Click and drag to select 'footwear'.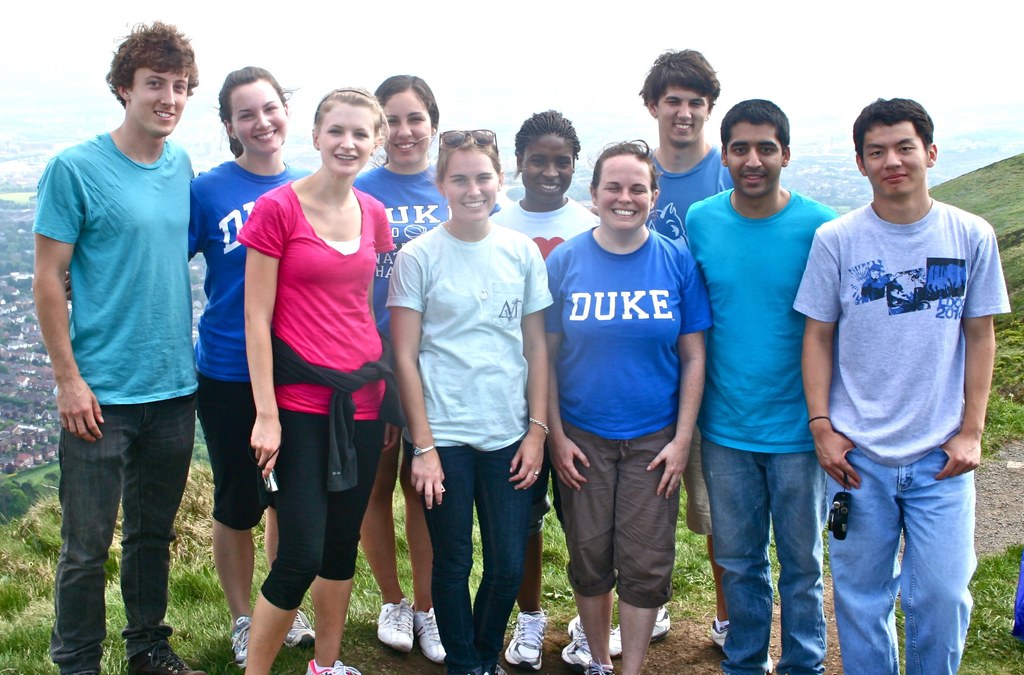
Selection: (308,658,359,674).
